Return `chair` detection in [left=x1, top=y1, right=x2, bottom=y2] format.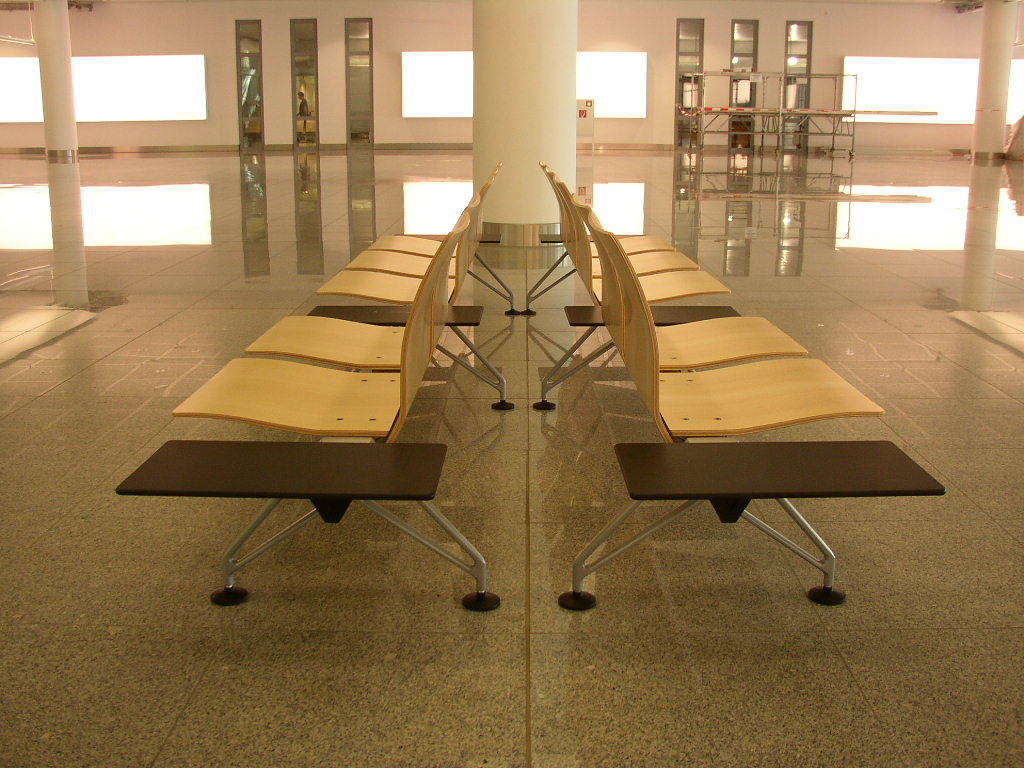
[left=585, top=212, right=888, bottom=441].
